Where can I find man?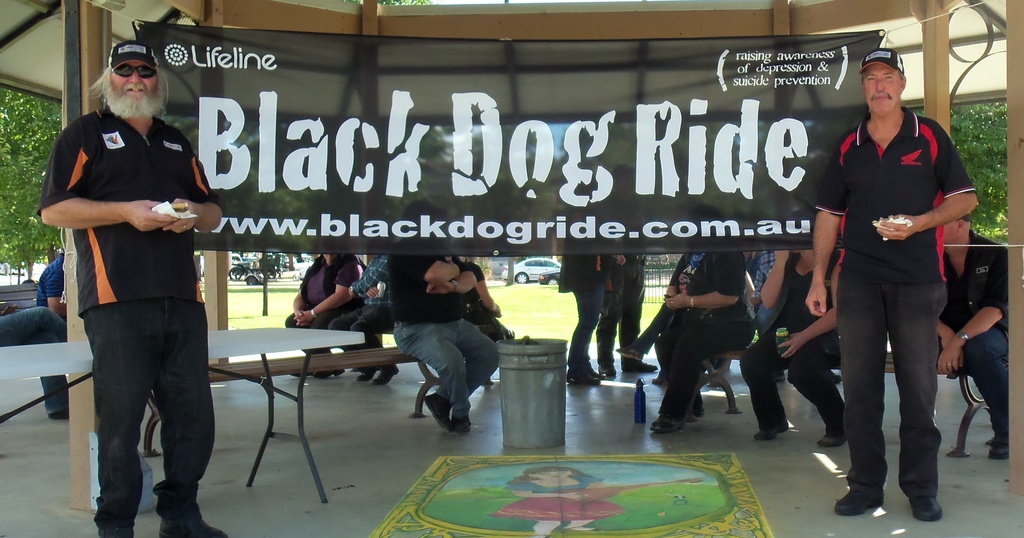
You can find it at box=[550, 252, 632, 391].
